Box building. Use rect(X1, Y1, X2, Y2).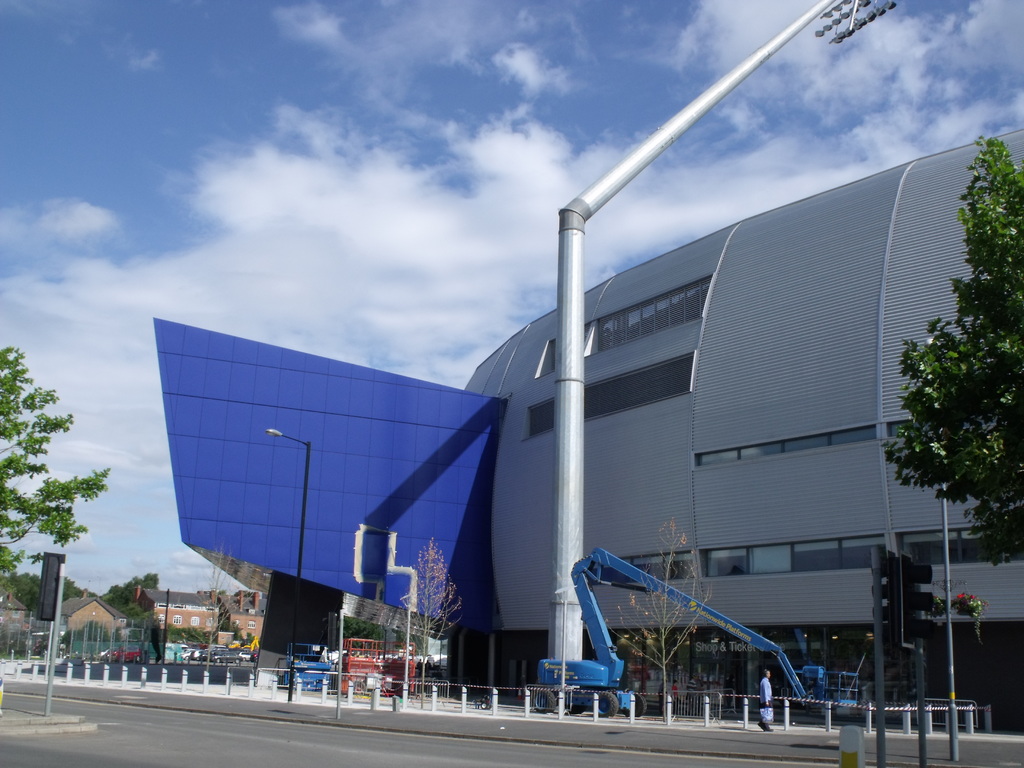
rect(151, 126, 1023, 737).
